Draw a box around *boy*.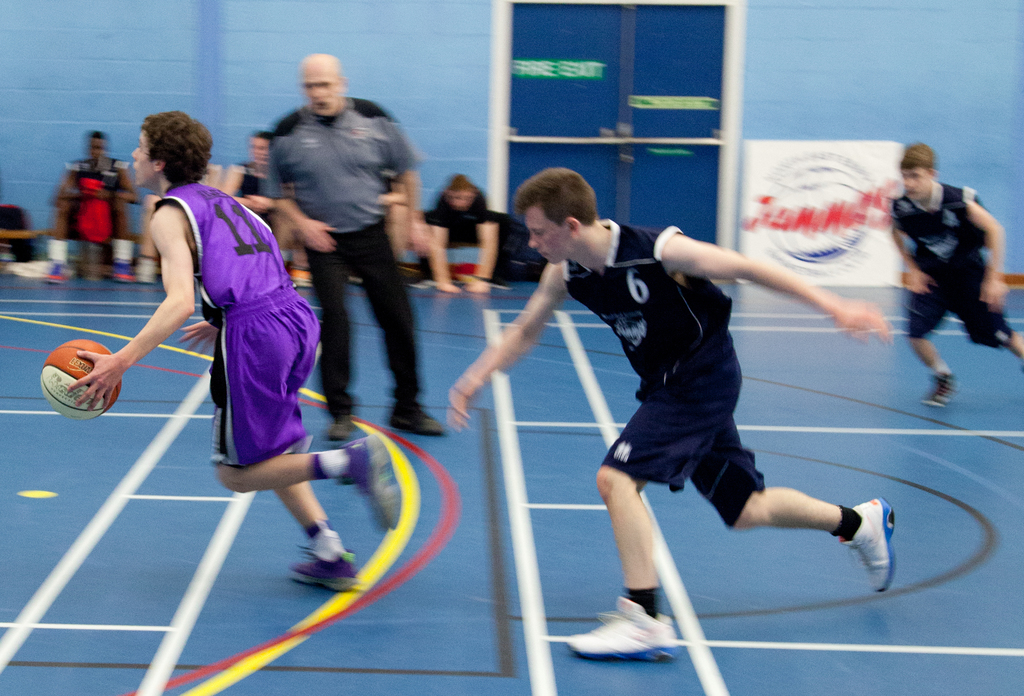
64,112,399,595.
